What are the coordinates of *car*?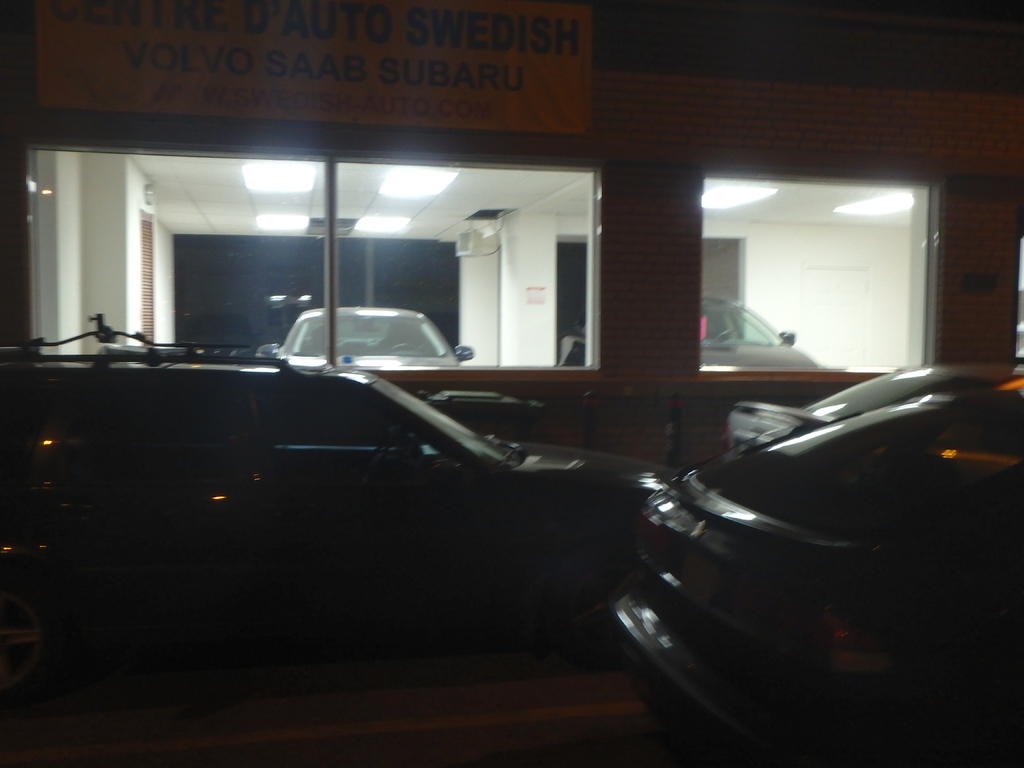
<region>698, 292, 825, 369</region>.
